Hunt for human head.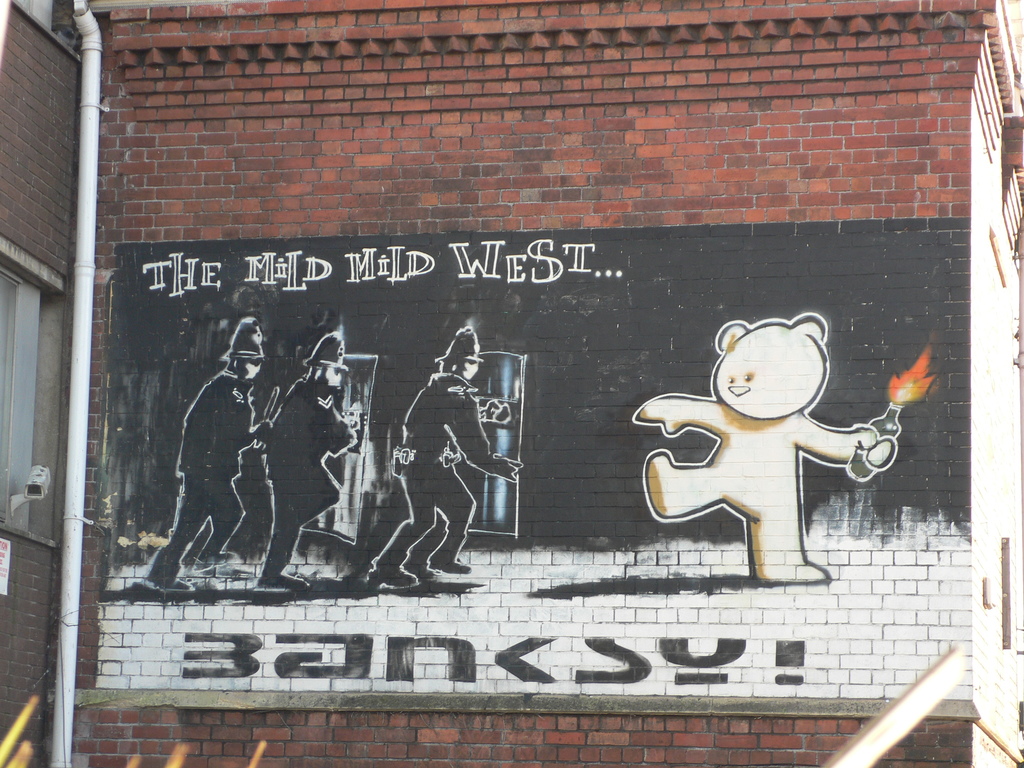
Hunted down at x1=309, y1=362, x2=349, y2=397.
